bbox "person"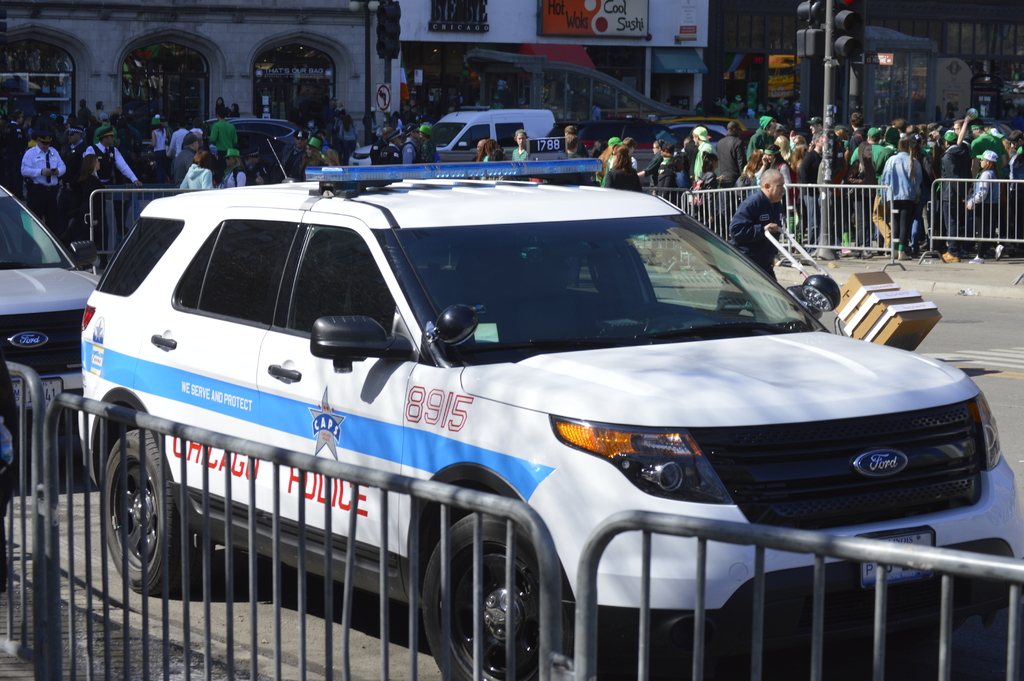
(564,134,585,159)
